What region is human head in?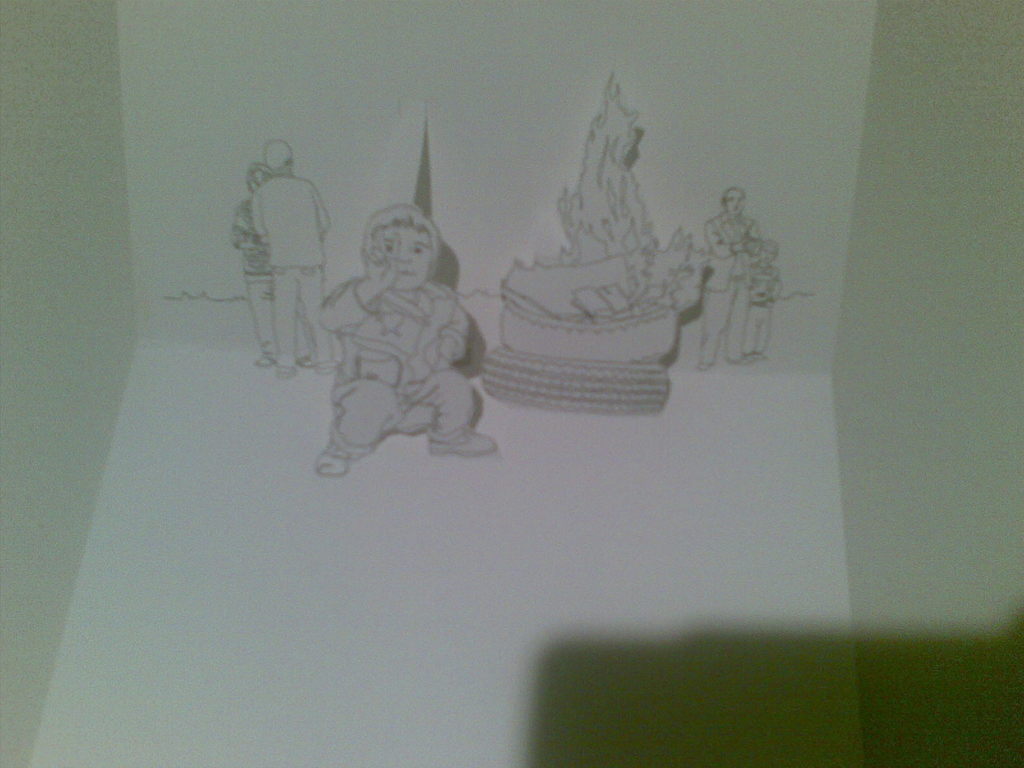
Rect(245, 161, 272, 193).
